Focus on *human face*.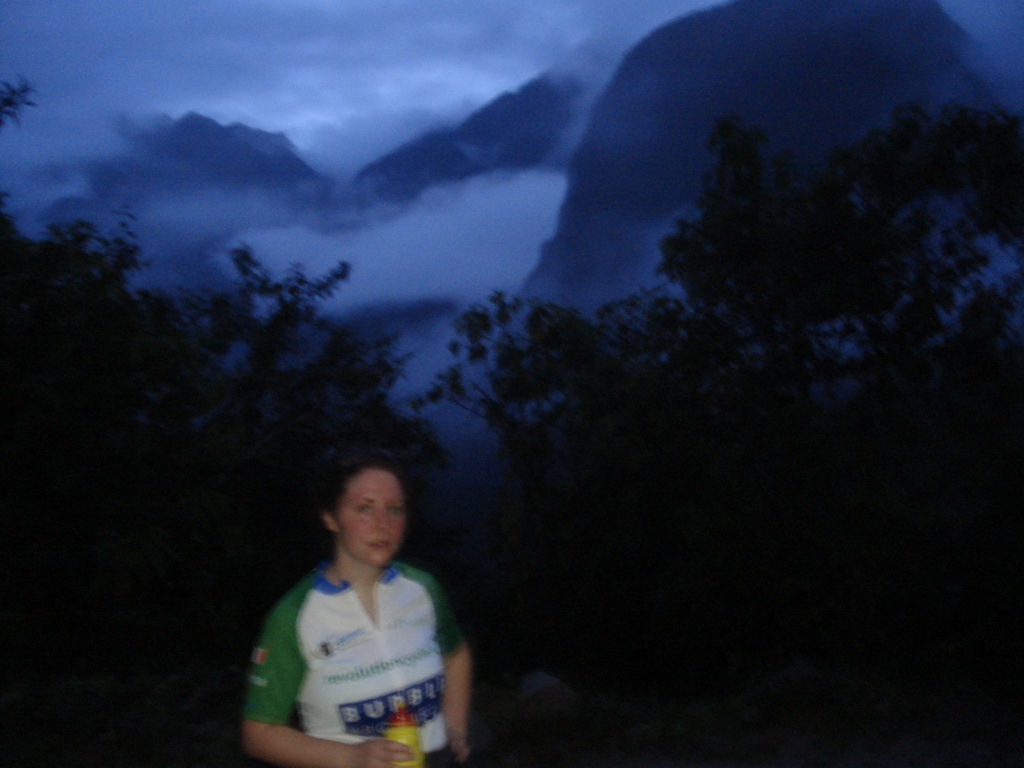
Focused at bbox=(335, 465, 407, 564).
